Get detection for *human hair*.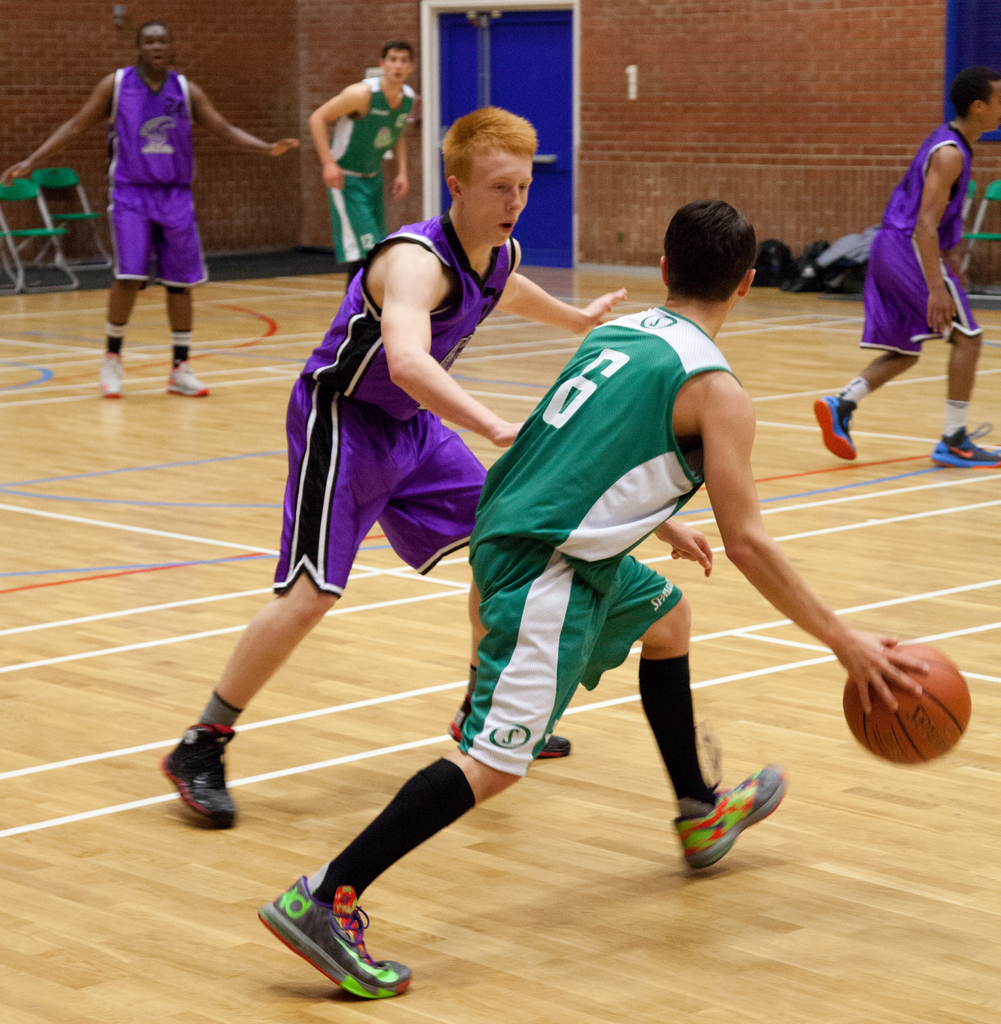
Detection: <bbox>442, 102, 549, 221</bbox>.
